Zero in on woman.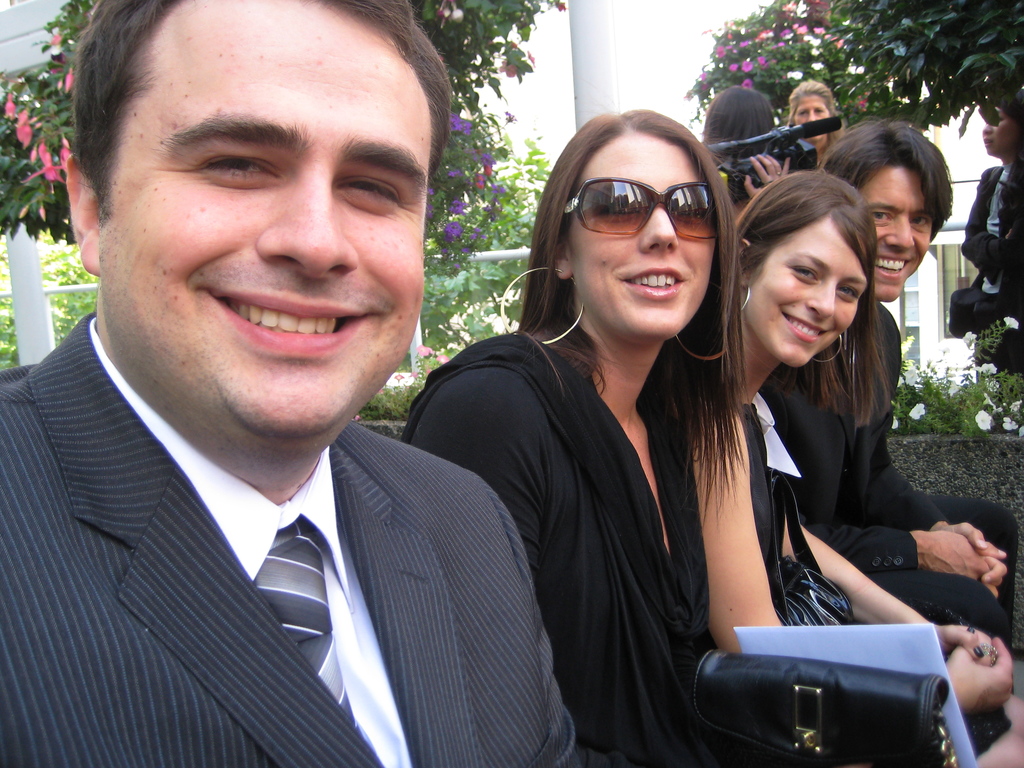
Zeroed in: bbox=[397, 108, 742, 767].
